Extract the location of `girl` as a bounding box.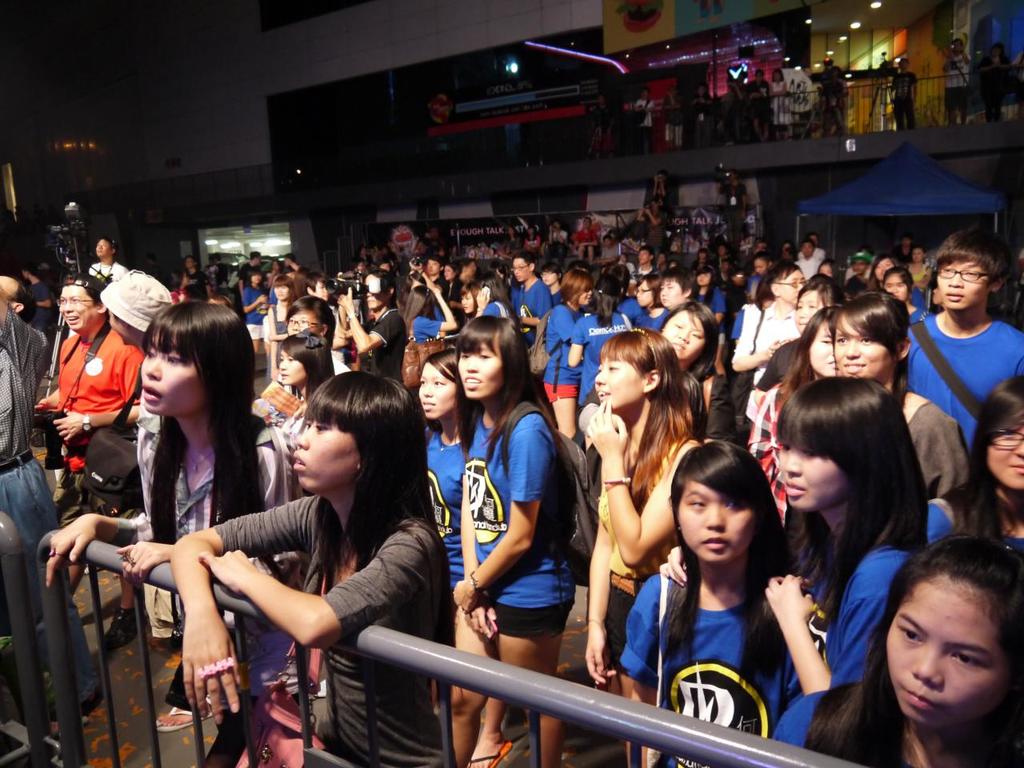
(left=283, top=298, right=347, bottom=378).
